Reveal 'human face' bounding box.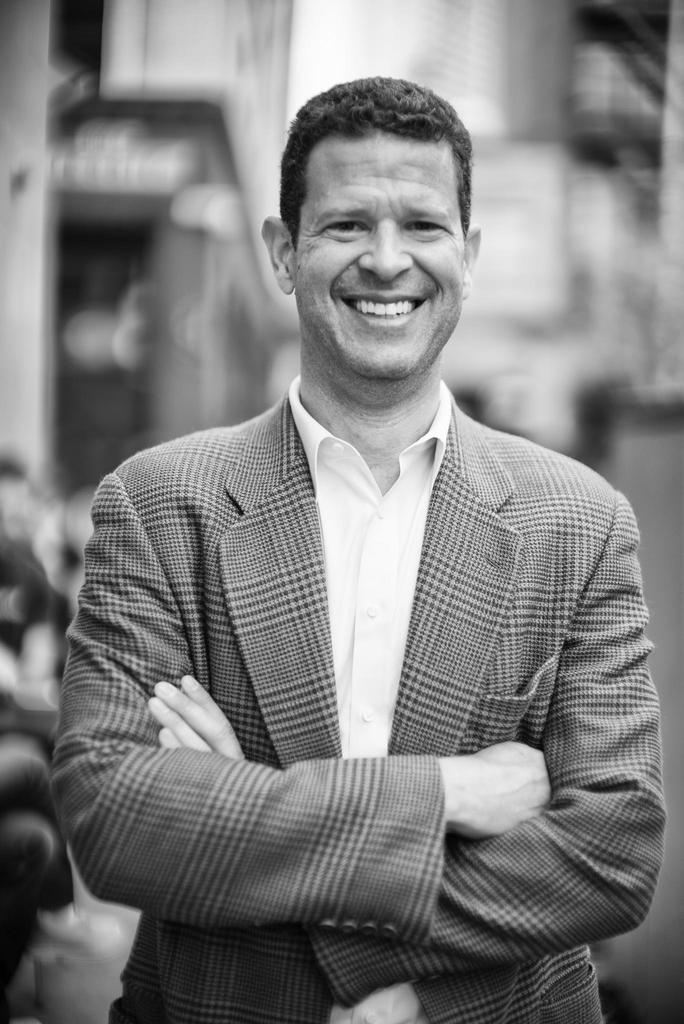
Revealed: region(297, 140, 464, 367).
